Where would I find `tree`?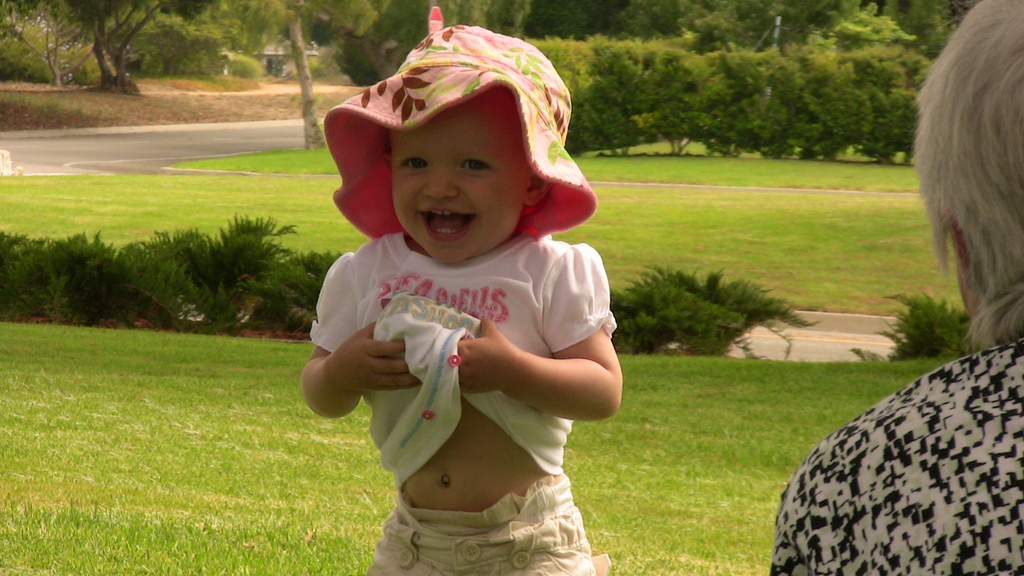
At (left=673, top=0, right=800, bottom=40).
